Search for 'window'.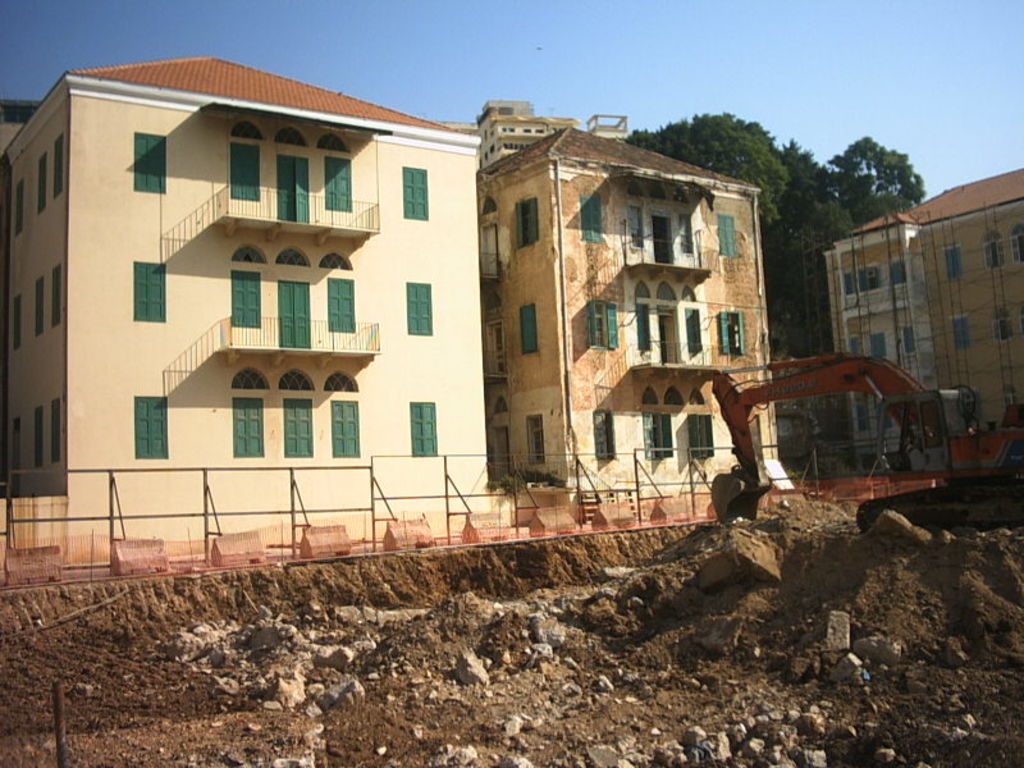
Found at 989:227:1000:266.
